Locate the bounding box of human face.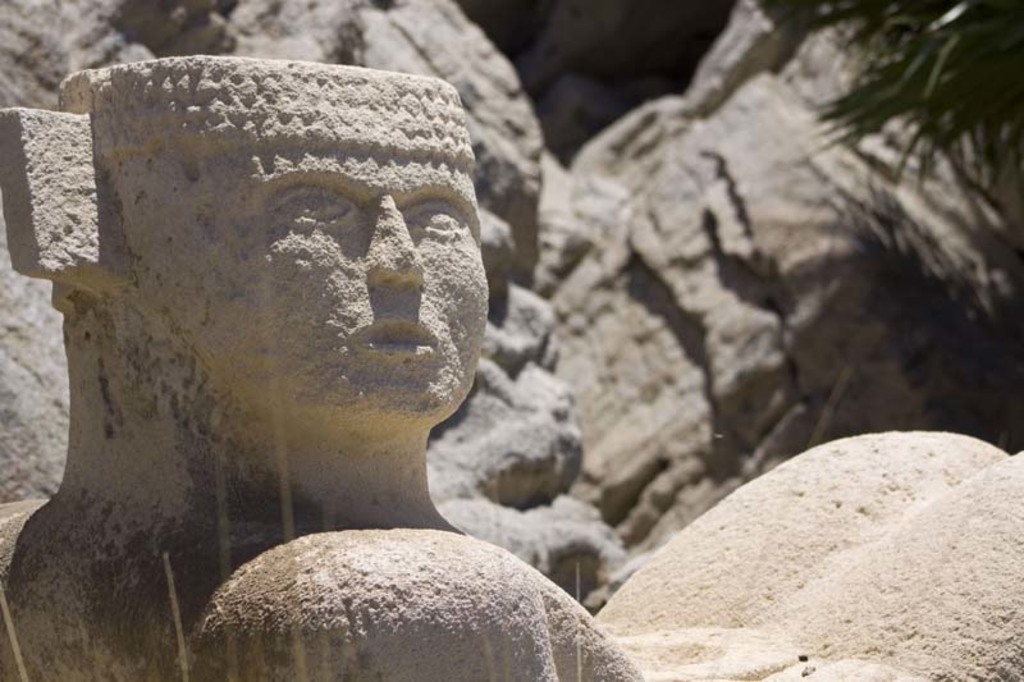
Bounding box: 187 152 484 407.
